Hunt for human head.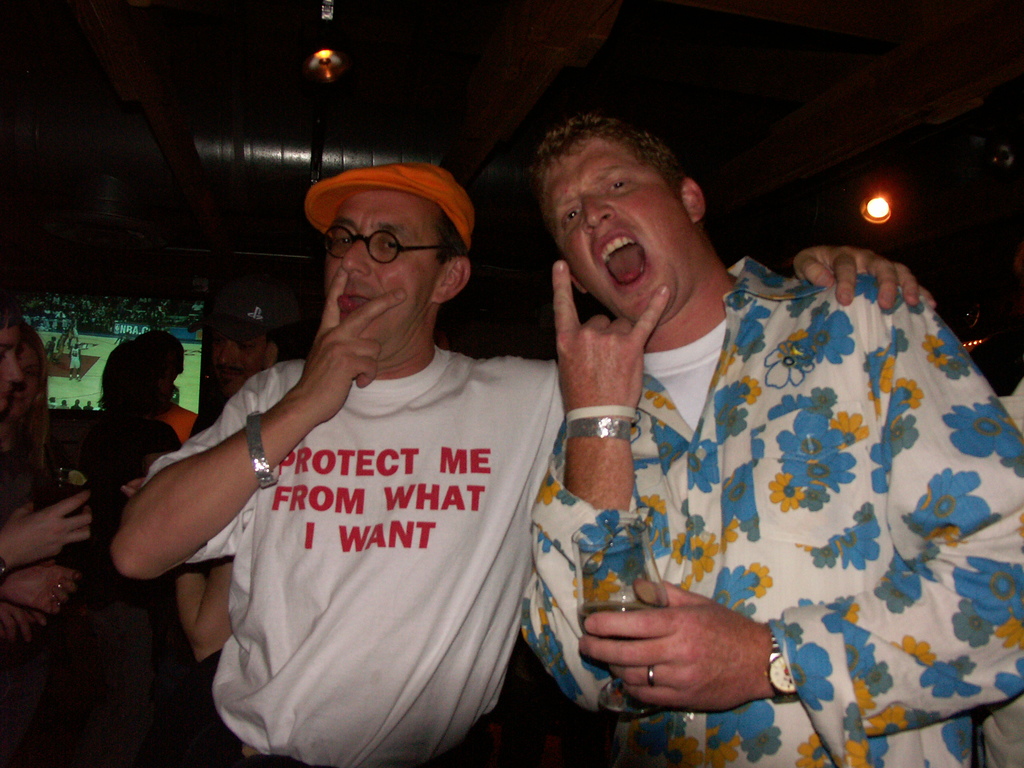
Hunted down at [303,161,481,357].
